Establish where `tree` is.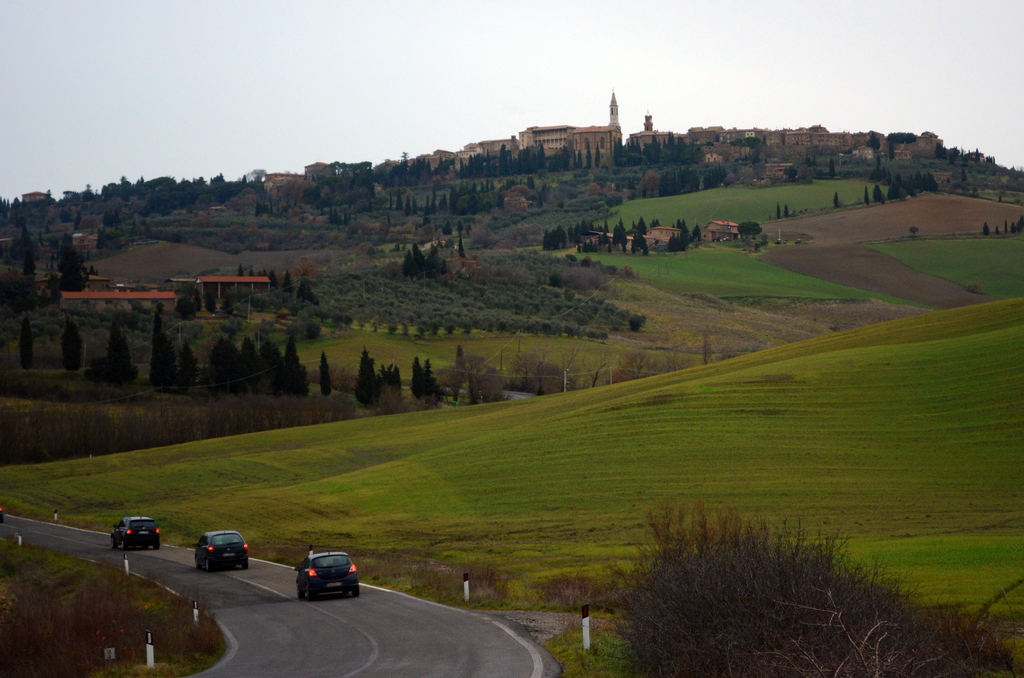
Established at box=[419, 357, 445, 405].
